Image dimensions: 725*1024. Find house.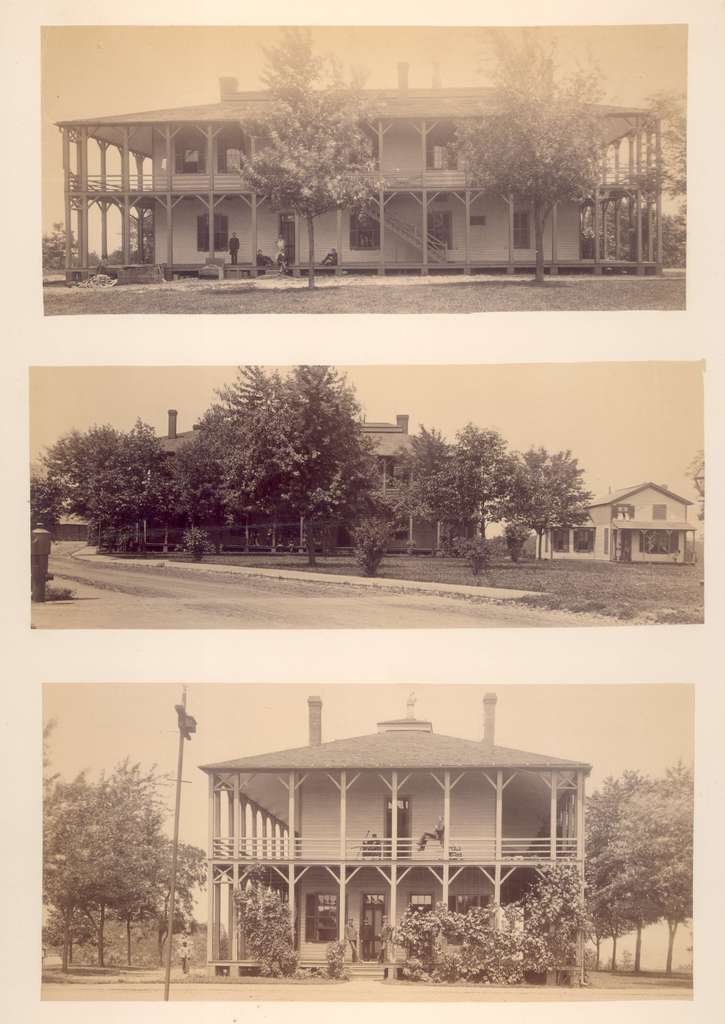
box=[35, 68, 674, 274].
